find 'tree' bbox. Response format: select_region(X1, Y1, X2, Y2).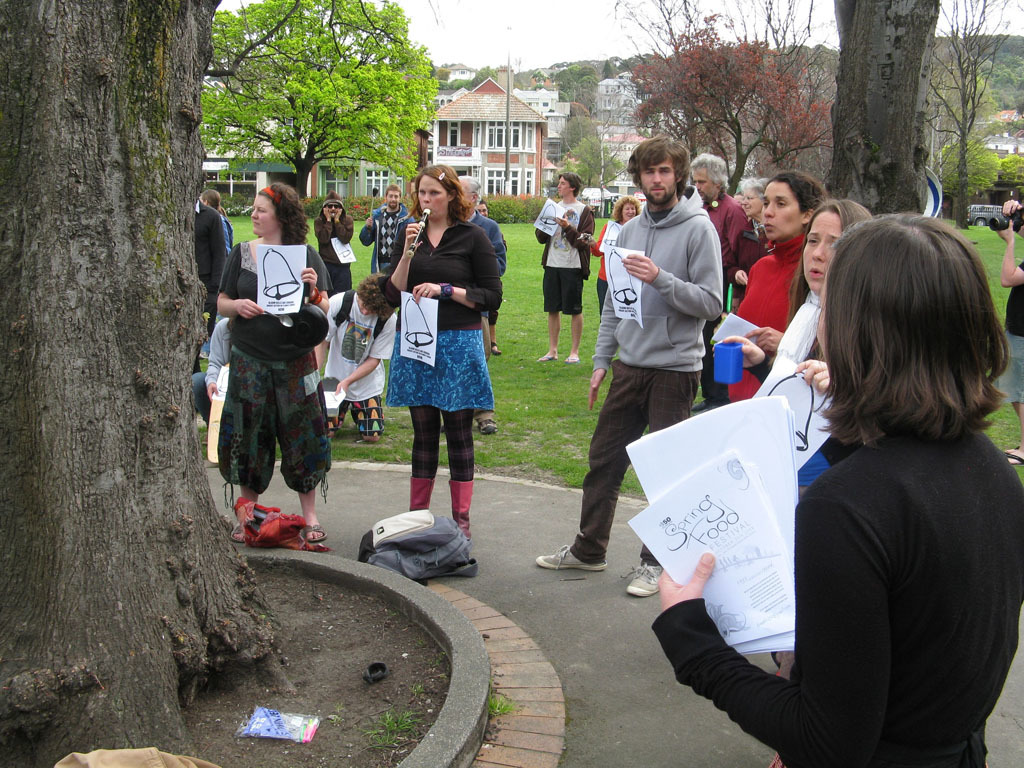
select_region(557, 133, 623, 206).
